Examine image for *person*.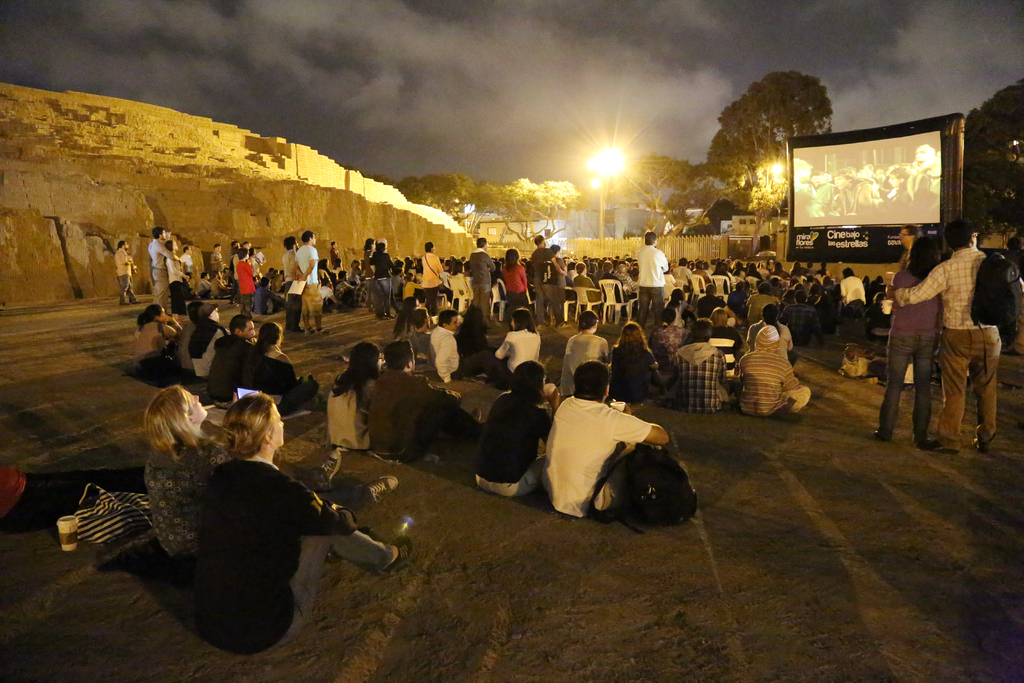
Examination result: 392:295:420:341.
